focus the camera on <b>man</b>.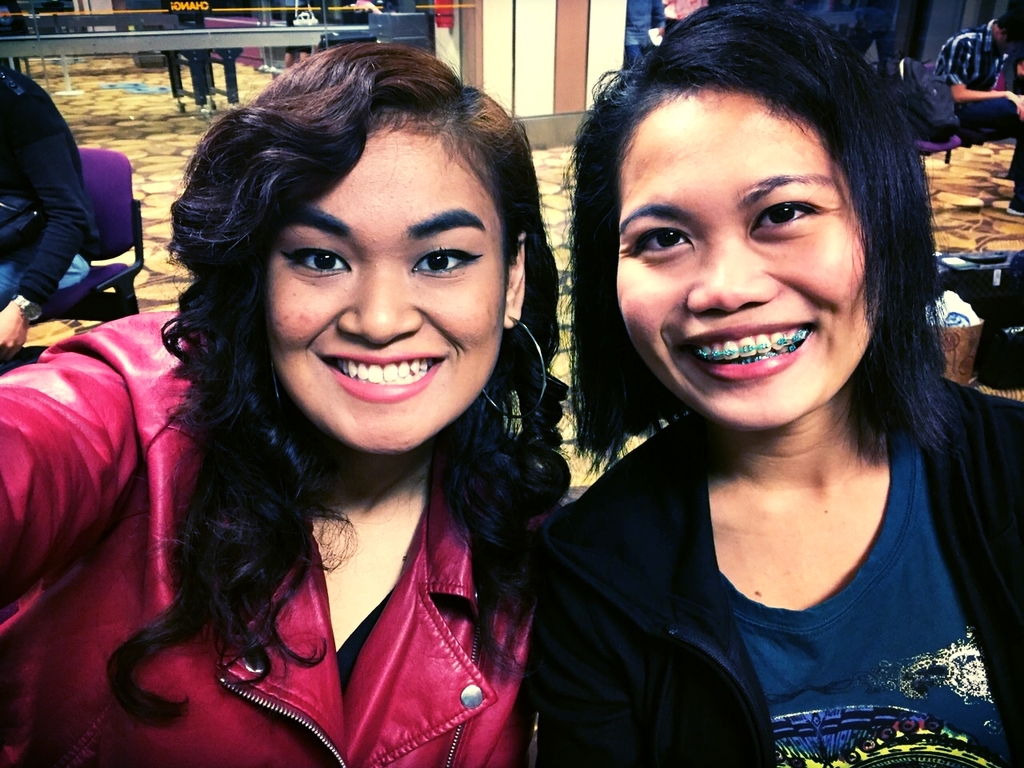
Focus region: [left=934, top=11, right=1023, bottom=134].
